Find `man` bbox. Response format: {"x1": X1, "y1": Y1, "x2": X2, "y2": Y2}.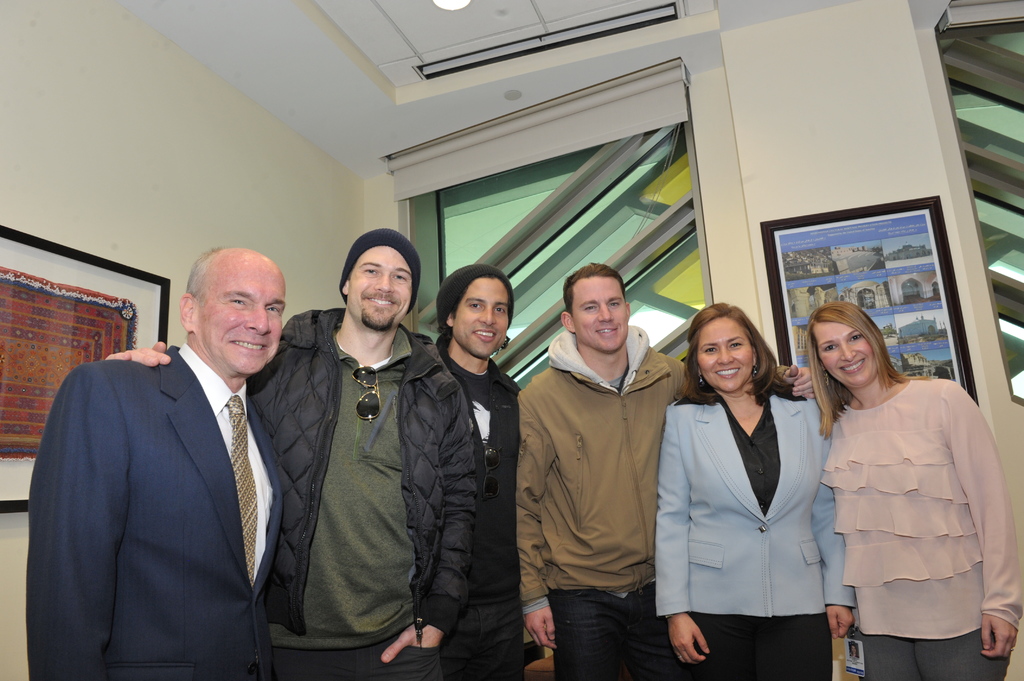
{"x1": 108, "y1": 228, "x2": 477, "y2": 680}.
